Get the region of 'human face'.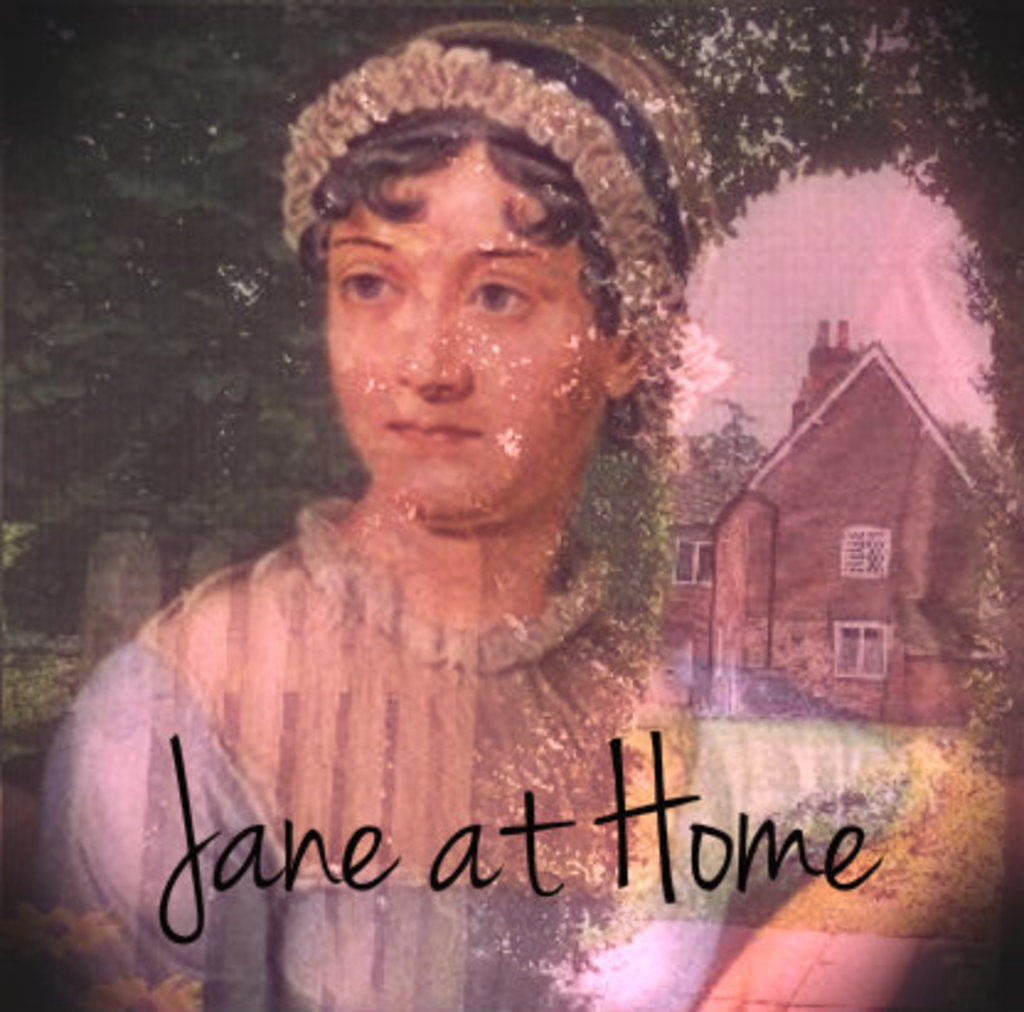
325/133/608/505.
